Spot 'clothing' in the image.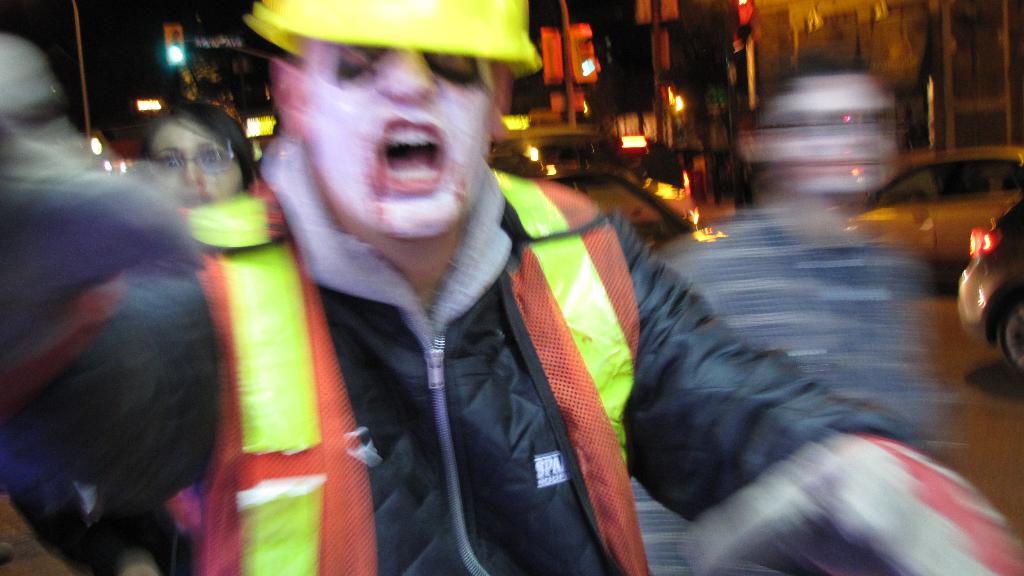
'clothing' found at region(628, 203, 948, 575).
